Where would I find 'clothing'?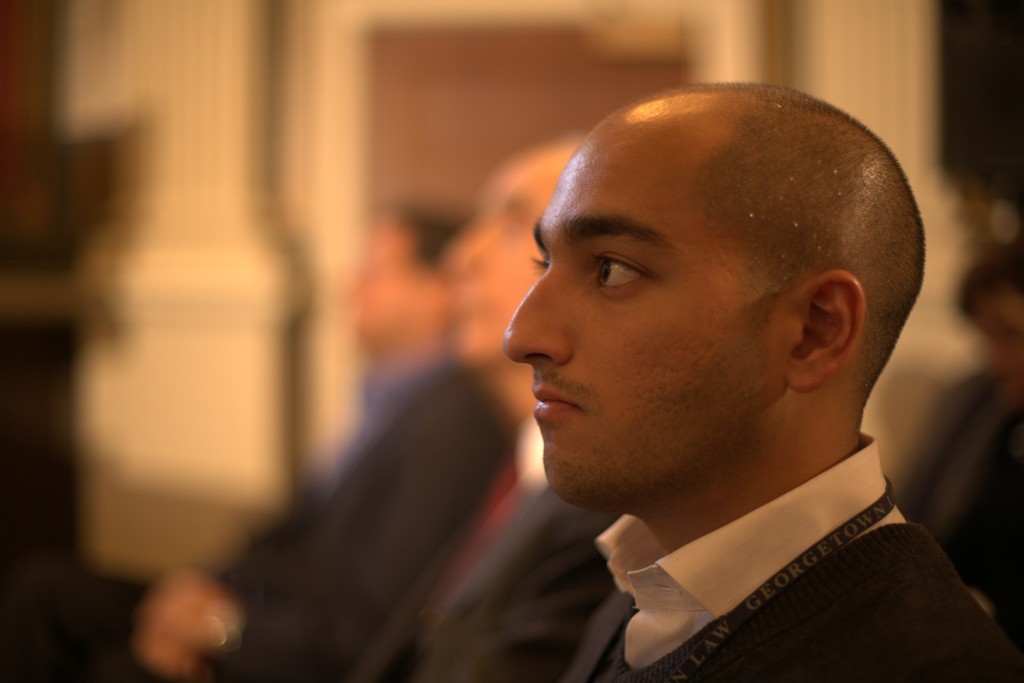
At x1=358, y1=413, x2=628, y2=682.
